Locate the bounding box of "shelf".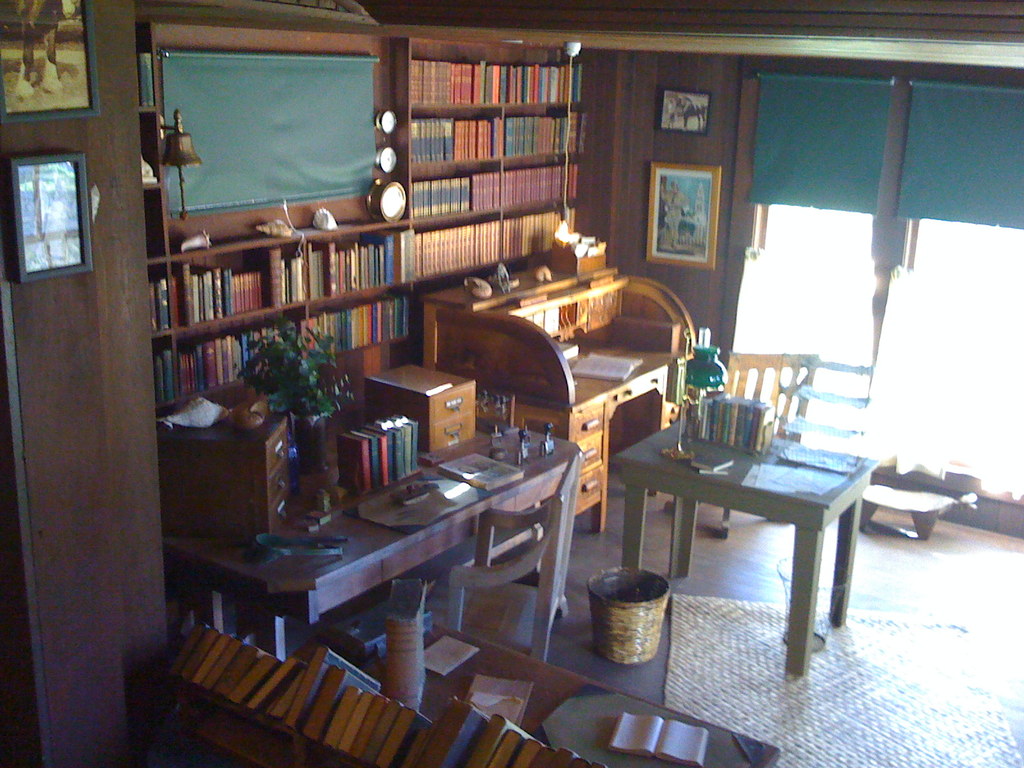
Bounding box: left=393, top=166, right=585, bottom=229.
